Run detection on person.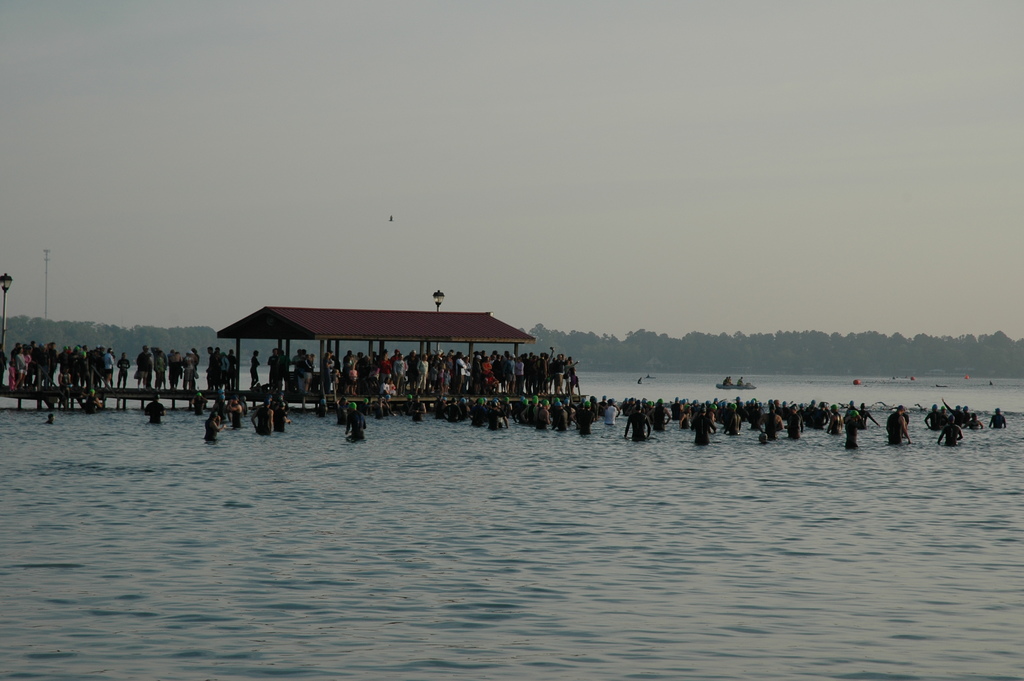
Result: 737:377:746:390.
